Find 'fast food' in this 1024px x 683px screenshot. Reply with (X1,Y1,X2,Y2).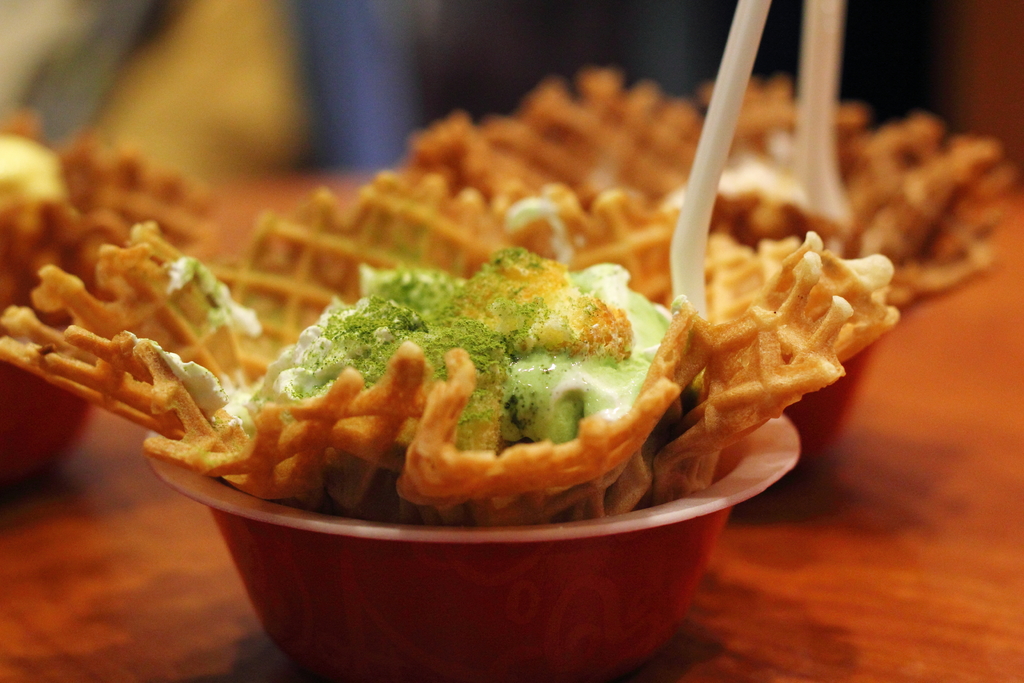
(0,109,220,323).
